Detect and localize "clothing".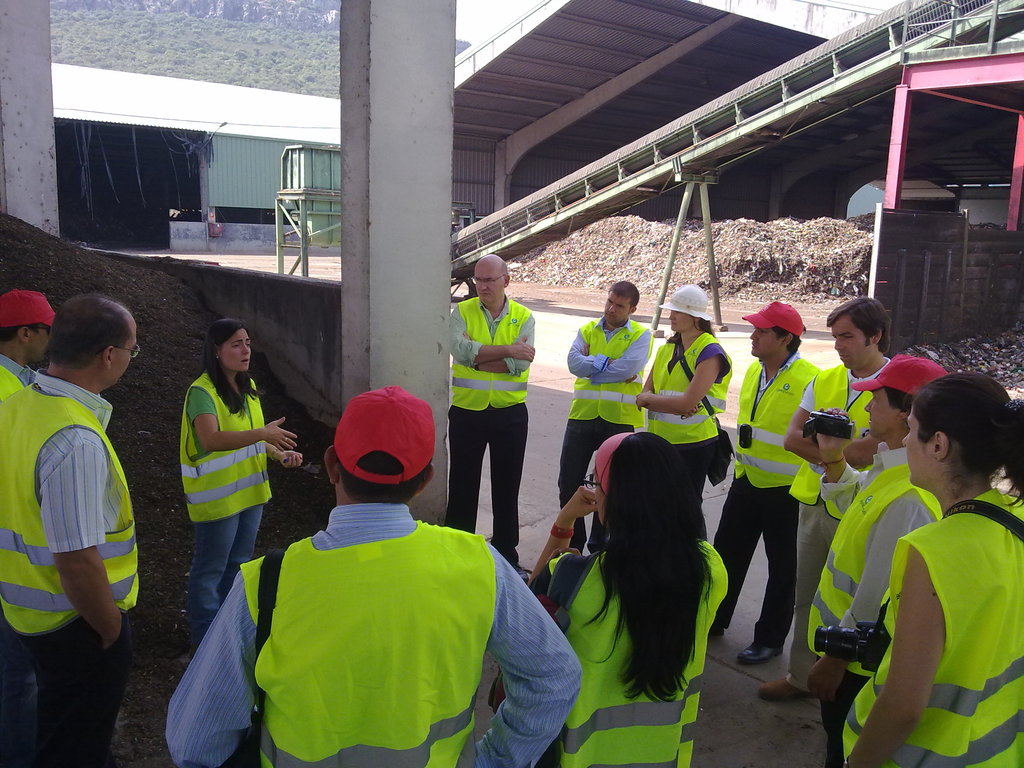
Localized at {"x1": 711, "y1": 358, "x2": 819, "y2": 644}.
